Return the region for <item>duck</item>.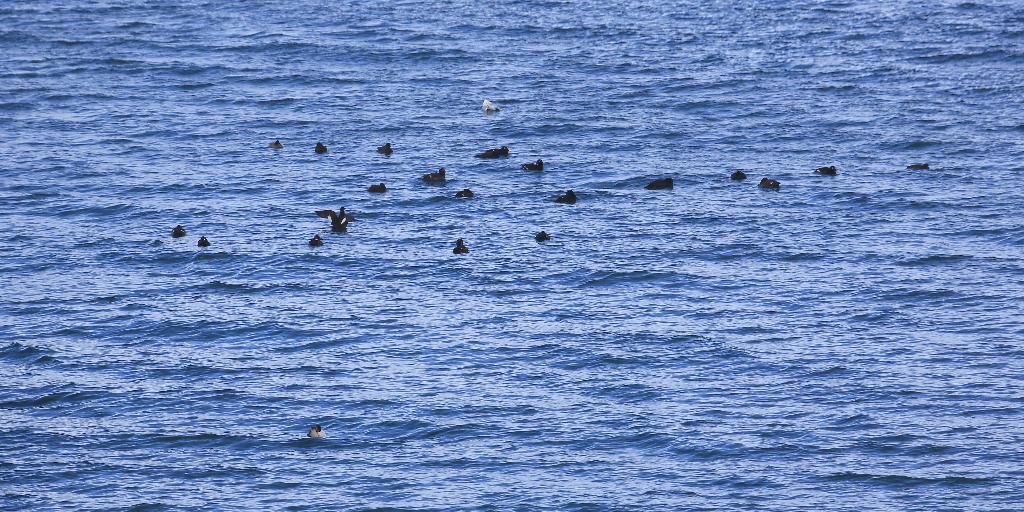
264 135 281 149.
